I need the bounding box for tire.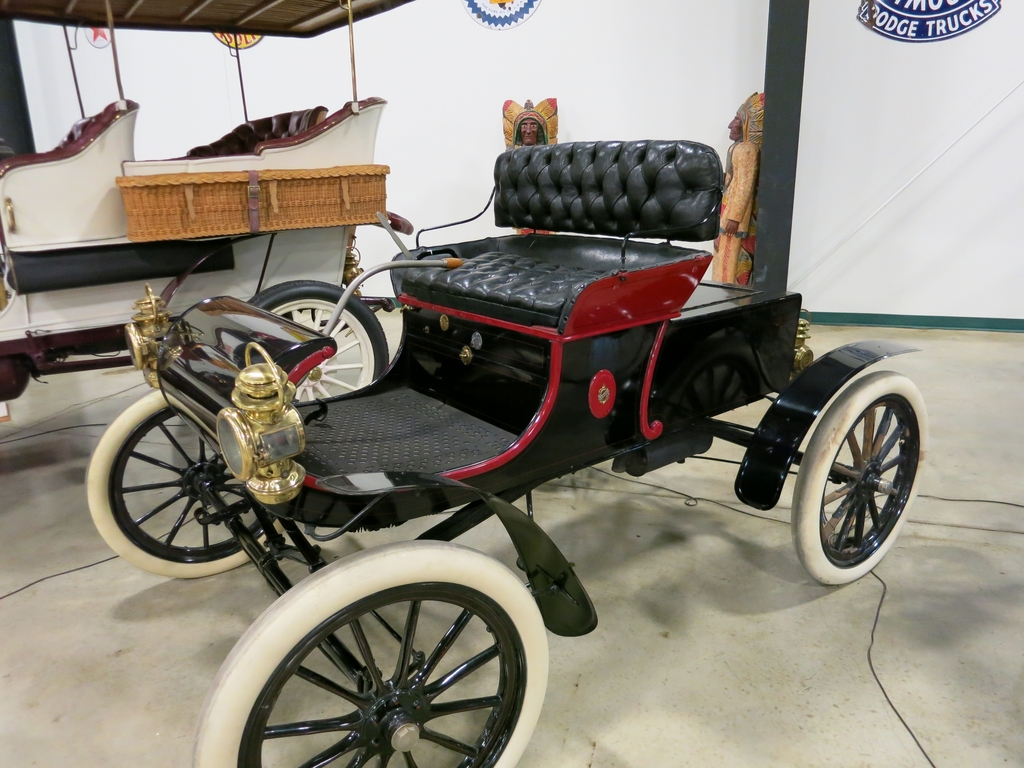
Here it is: (244, 280, 388, 399).
